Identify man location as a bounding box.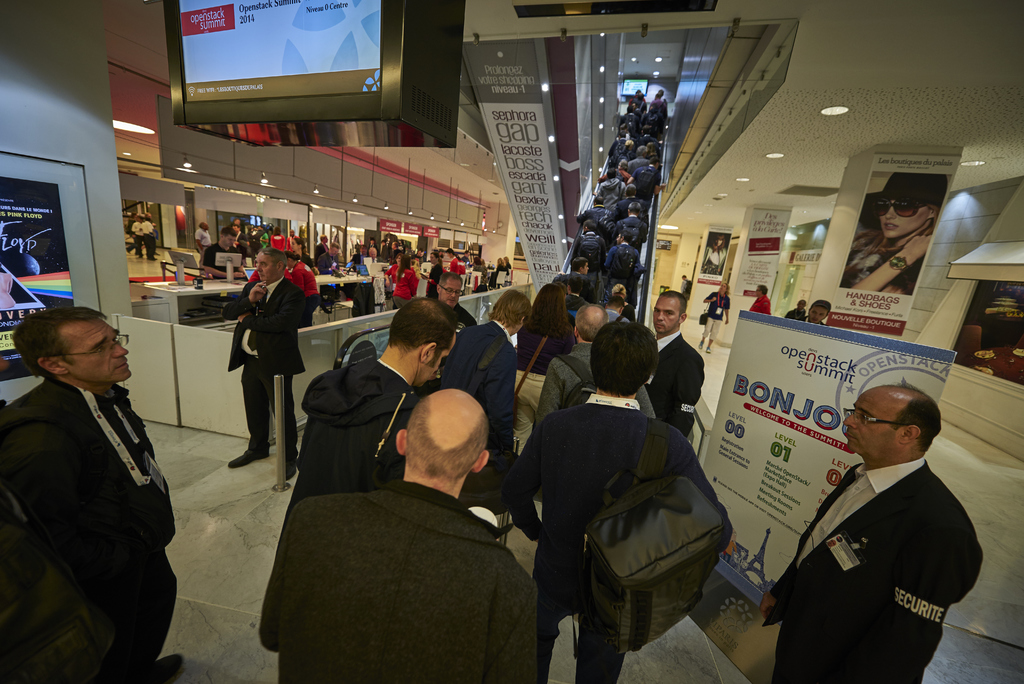
(260, 387, 542, 683).
